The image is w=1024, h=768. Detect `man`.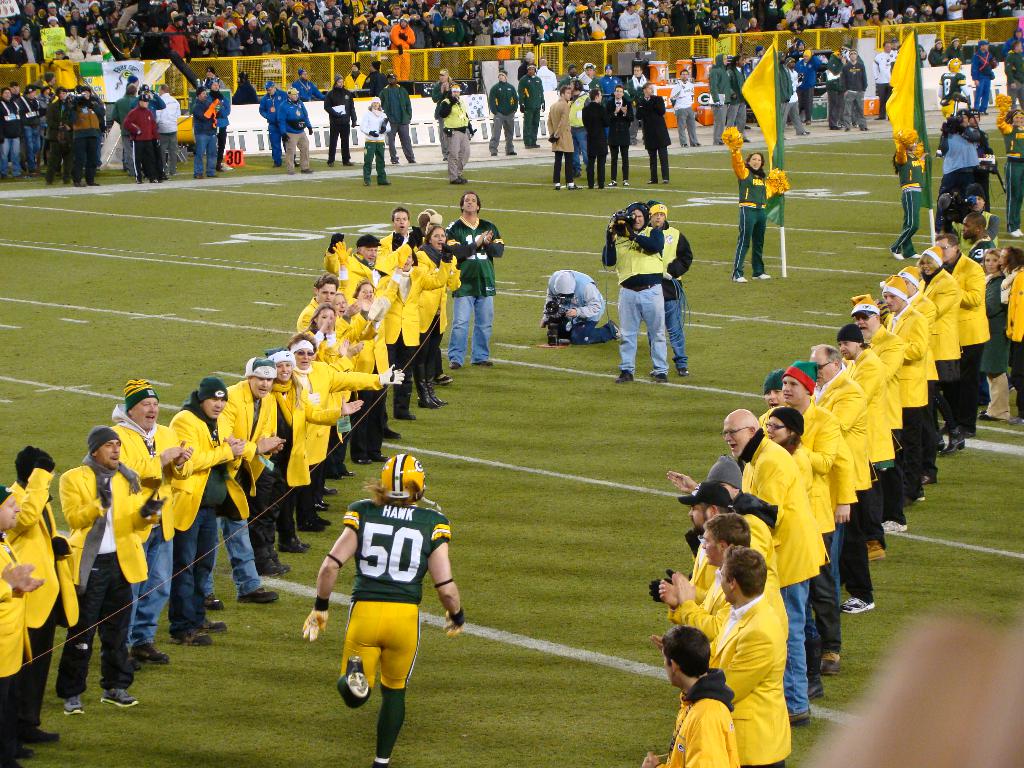
Detection: pyautogui.locateOnScreen(209, 72, 231, 161).
